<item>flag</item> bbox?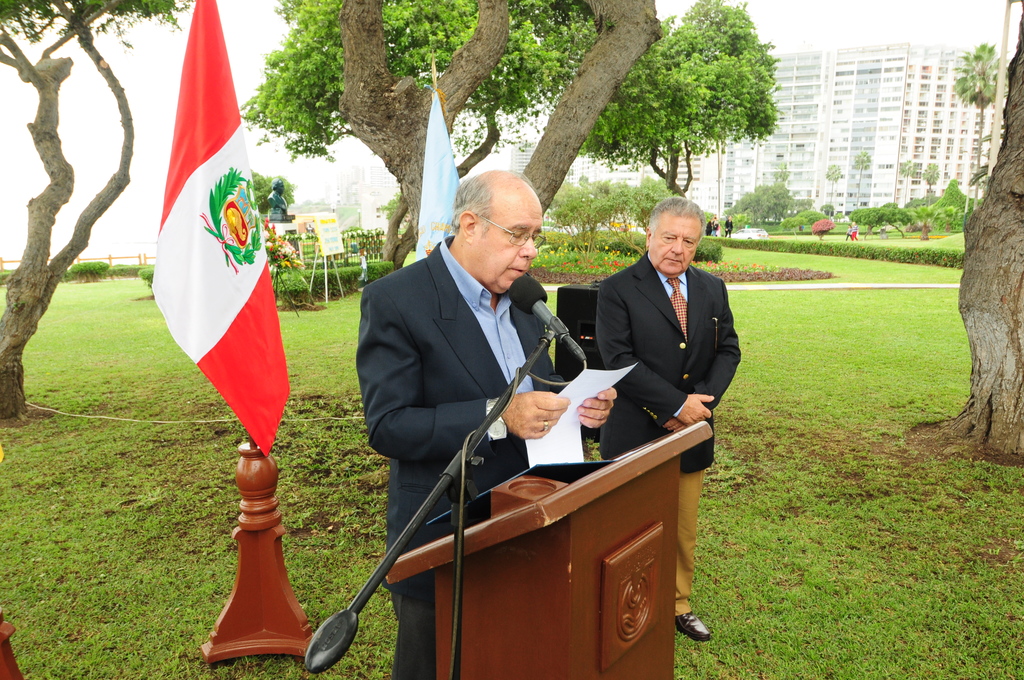
left=406, top=86, right=462, bottom=257
